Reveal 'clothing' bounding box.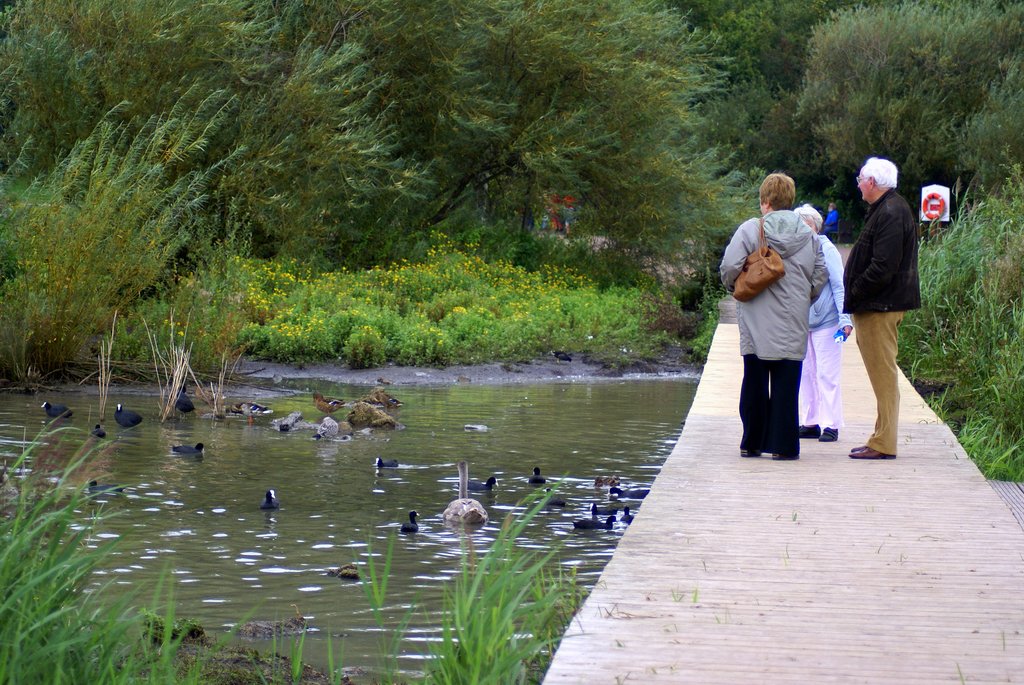
Revealed: {"left": 717, "top": 198, "right": 829, "bottom": 441}.
